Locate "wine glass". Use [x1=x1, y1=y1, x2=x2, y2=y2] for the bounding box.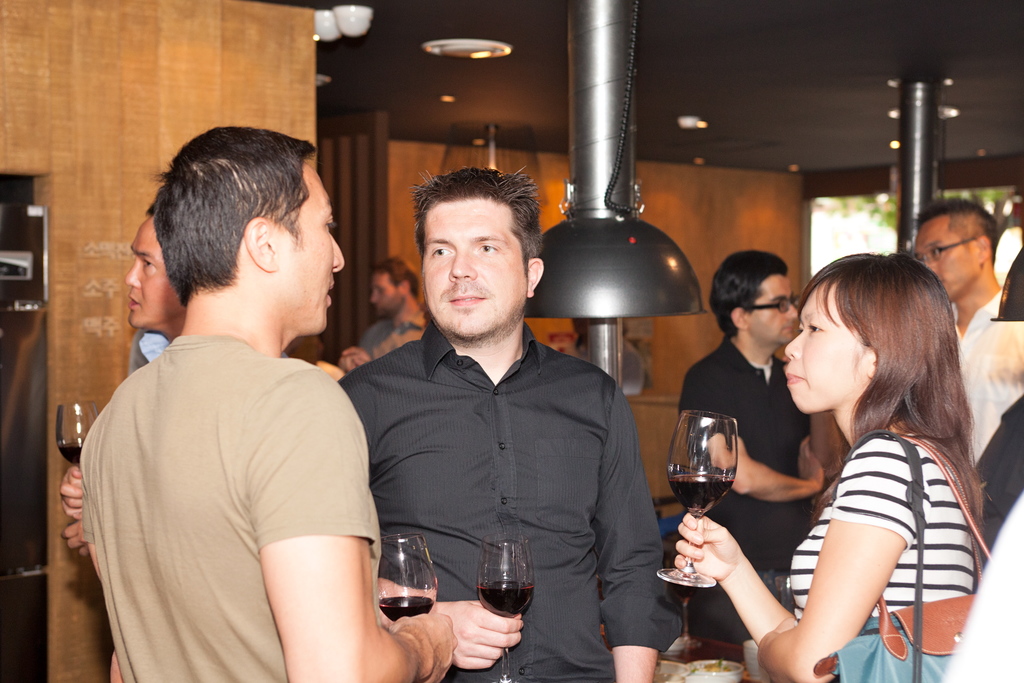
[x1=476, y1=540, x2=531, y2=682].
